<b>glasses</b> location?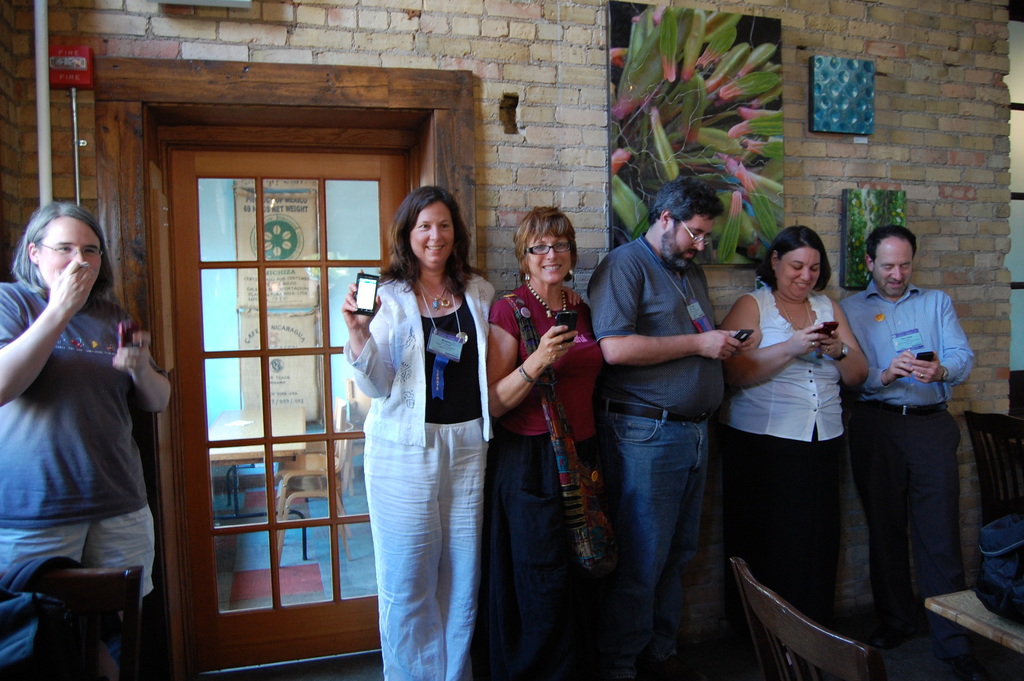
pyautogui.locateOnScreen(681, 219, 714, 248)
